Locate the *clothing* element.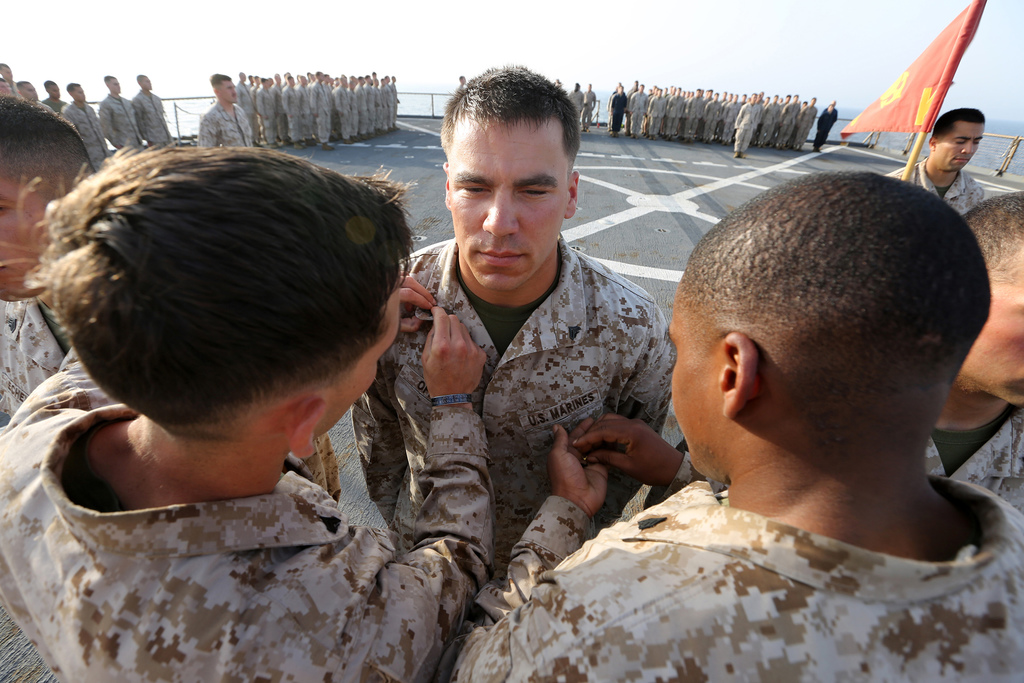
Element bbox: 696, 99, 721, 147.
